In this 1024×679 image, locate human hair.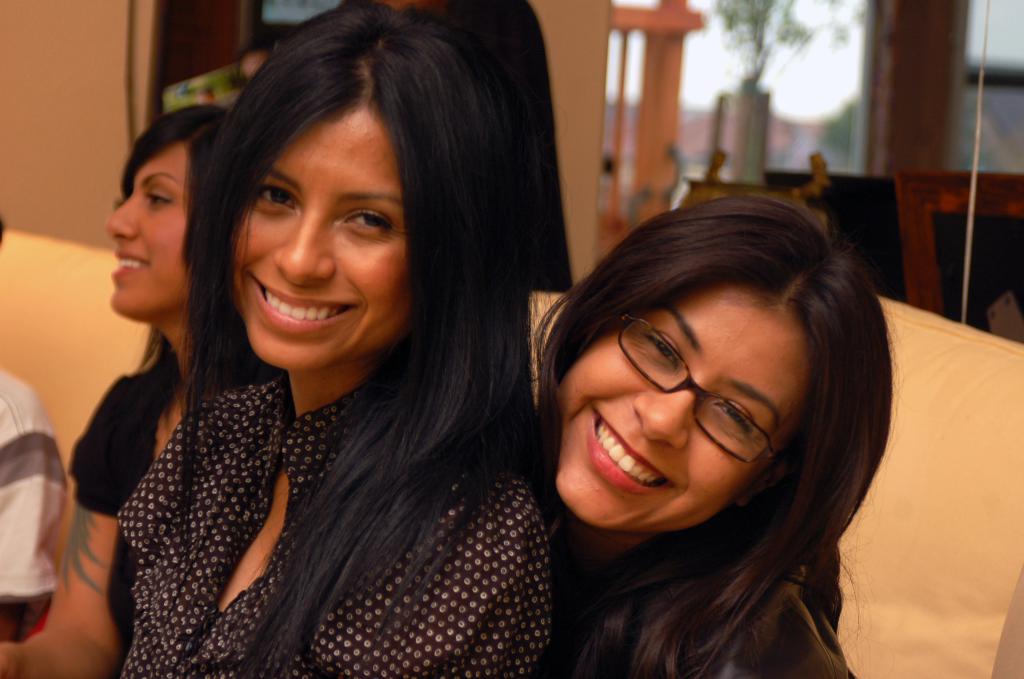
Bounding box: left=110, top=106, right=227, bottom=431.
